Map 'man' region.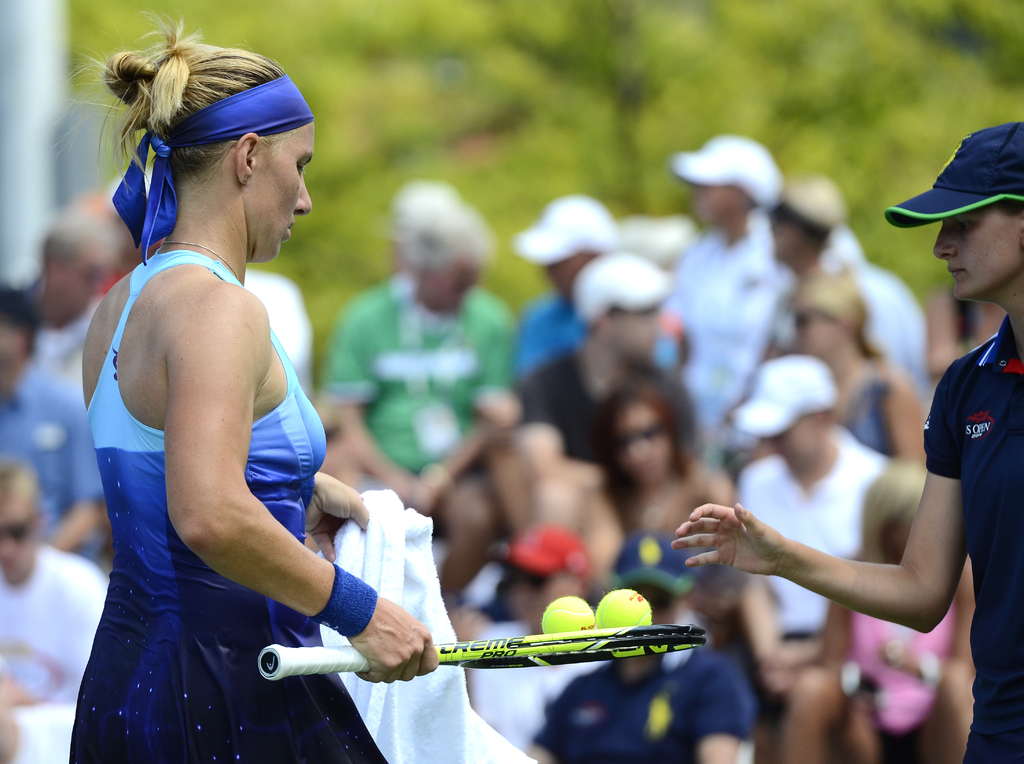
Mapped to rect(0, 285, 113, 565).
